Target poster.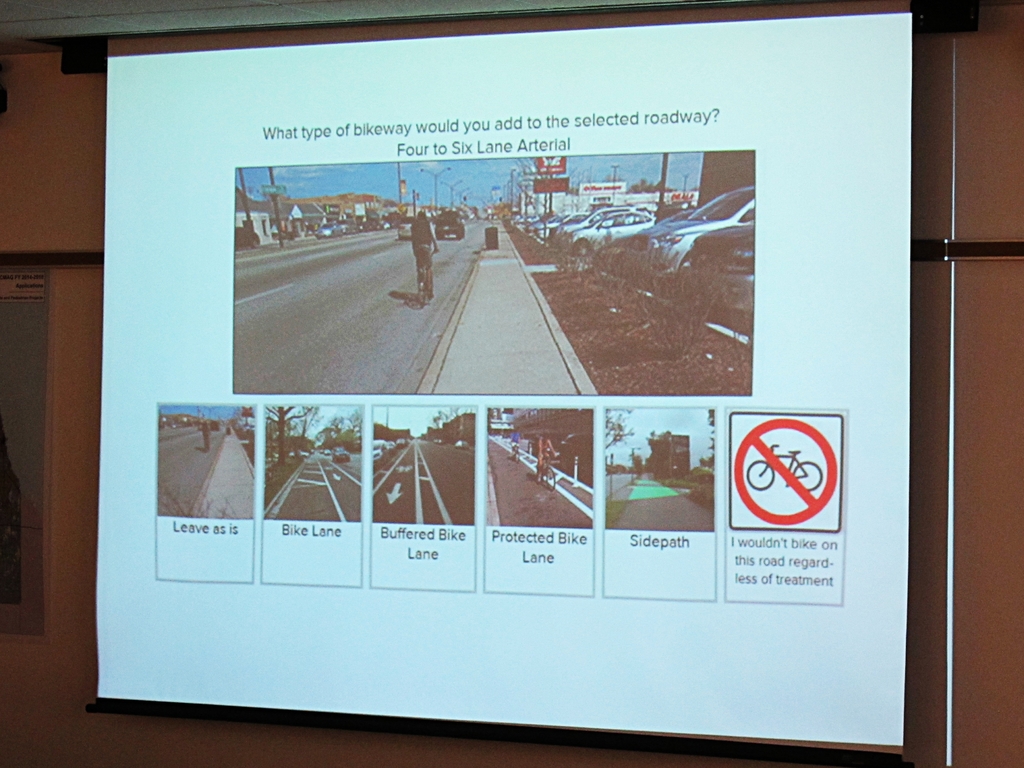
Target region: {"x1": 260, "y1": 405, "x2": 366, "y2": 584}.
